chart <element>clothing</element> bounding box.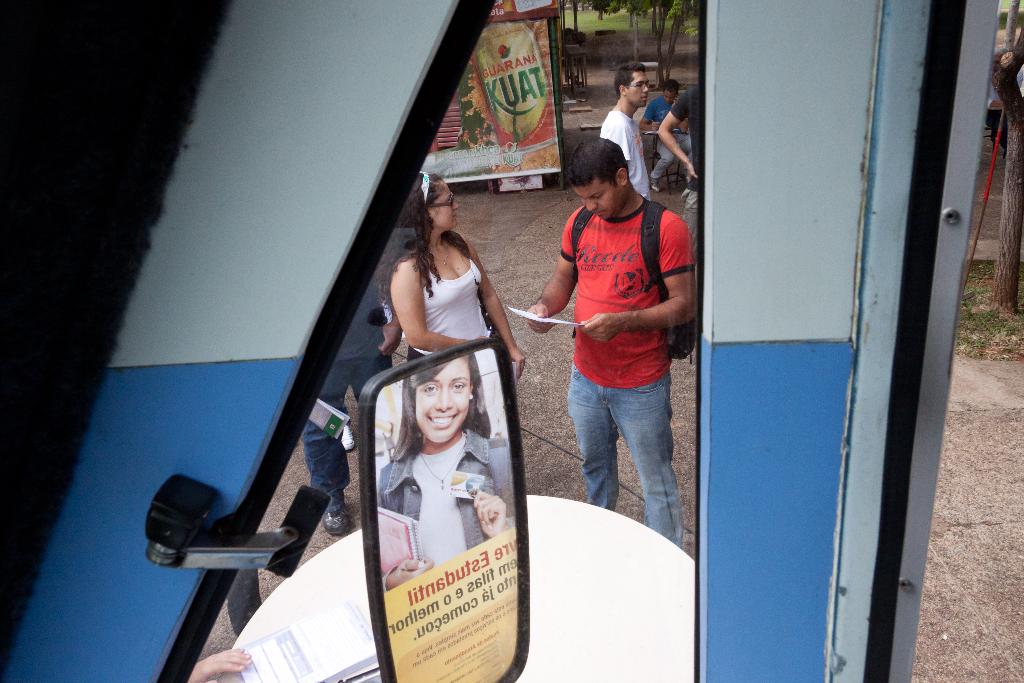
Charted: 601 107 649 194.
